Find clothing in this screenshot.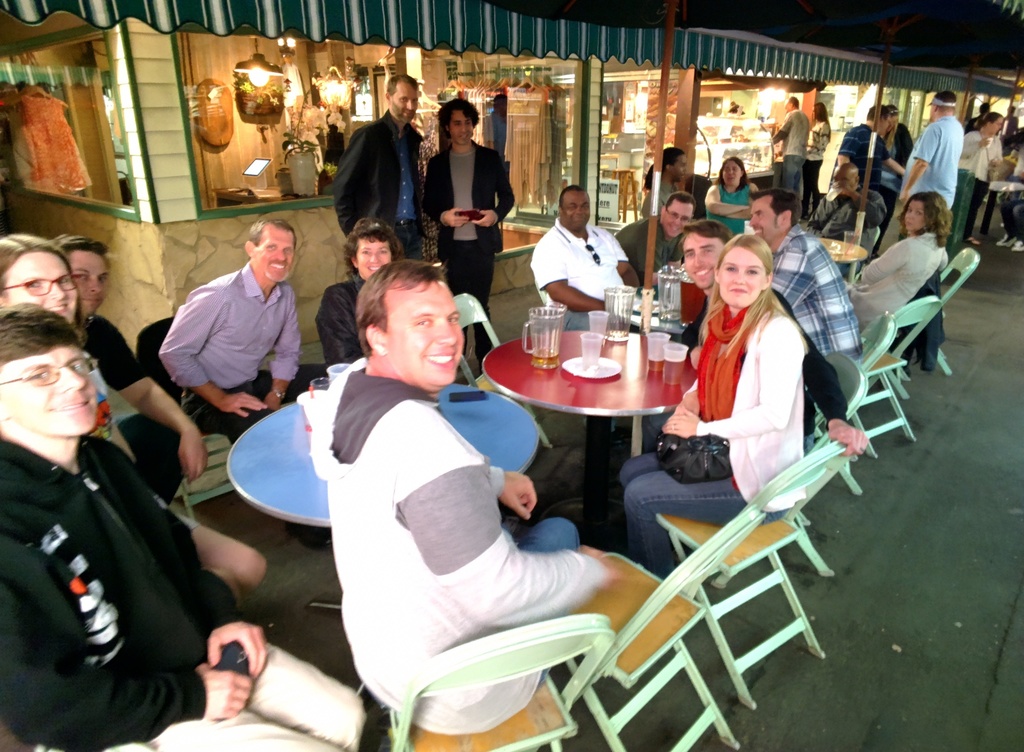
The bounding box for clothing is [275,321,640,719].
